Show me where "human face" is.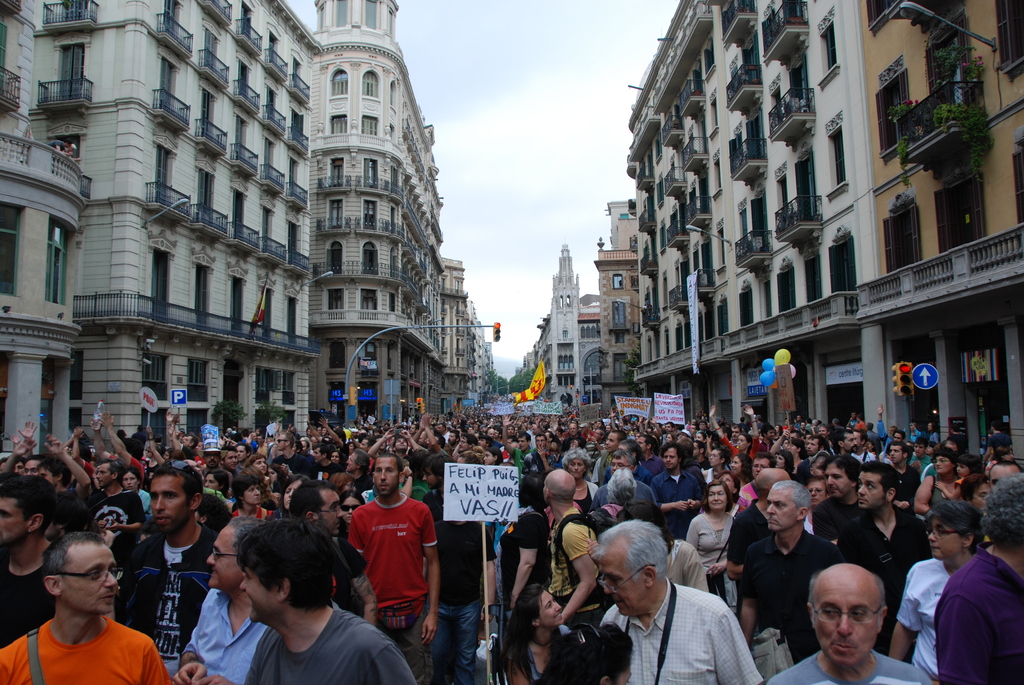
"human face" is at [x1=605, y1=430, x2=620, y2=451].
